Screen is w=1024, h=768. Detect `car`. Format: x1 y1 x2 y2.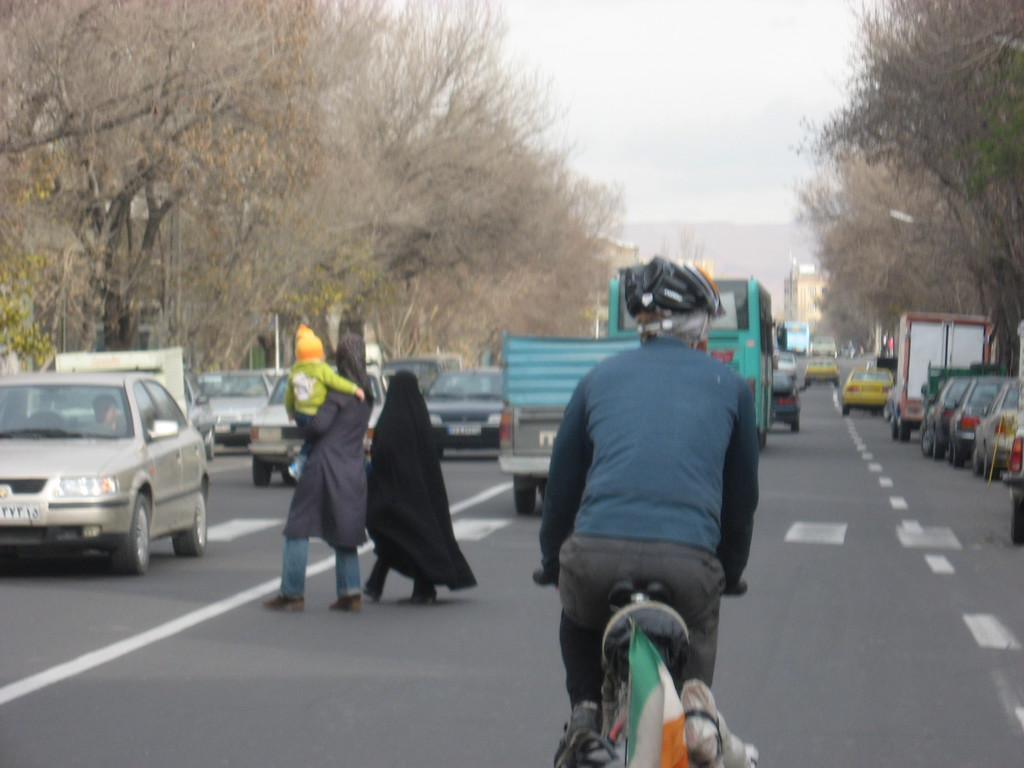
194 369 278 443.
